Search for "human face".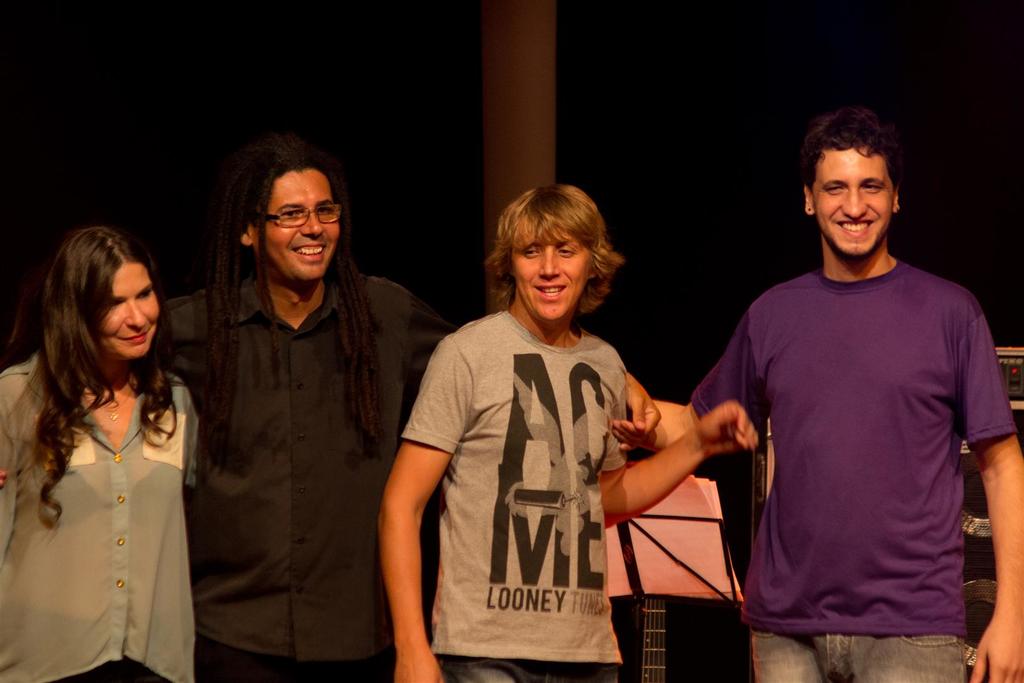
Found at x1=252, y1=169, x2=339, y2=281.
